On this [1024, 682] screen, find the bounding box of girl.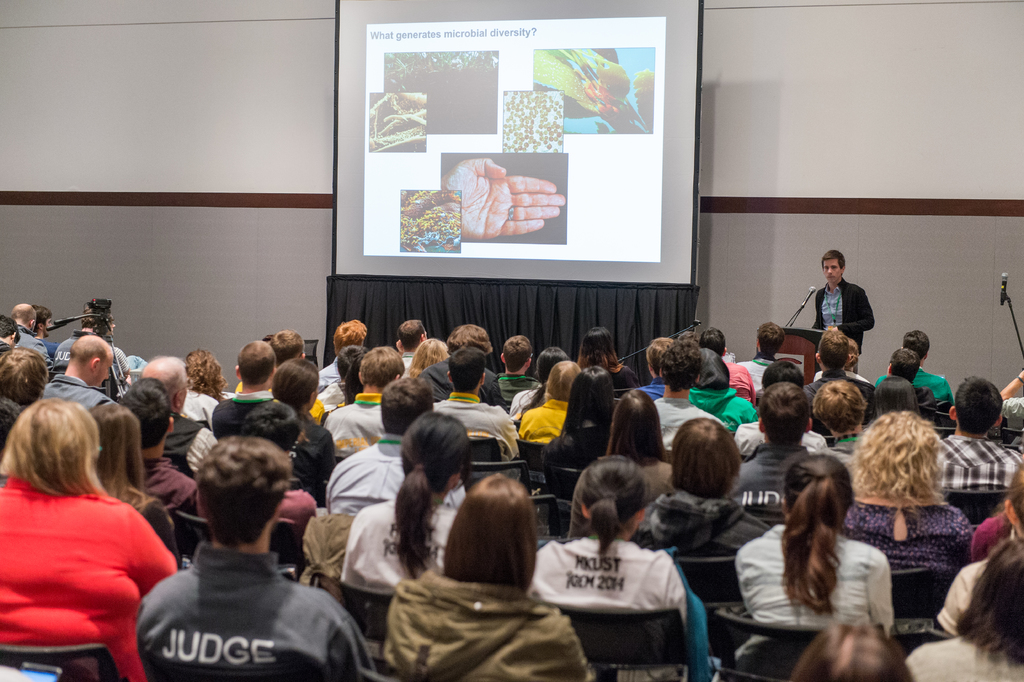
Bounding box: 578:326:637:390.
